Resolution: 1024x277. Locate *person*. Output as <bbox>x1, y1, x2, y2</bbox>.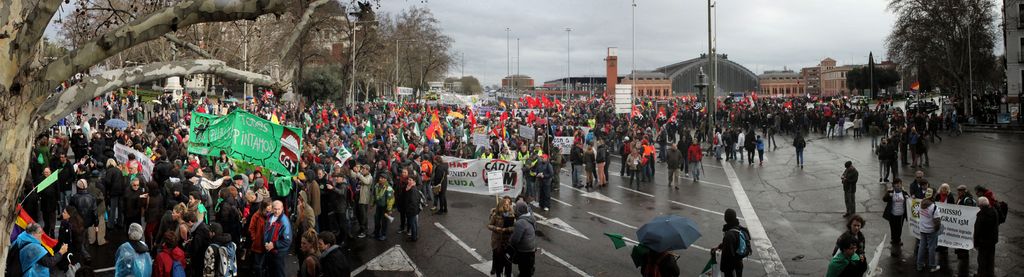
<bbox>207, 225, 236, 275</bbox>.
